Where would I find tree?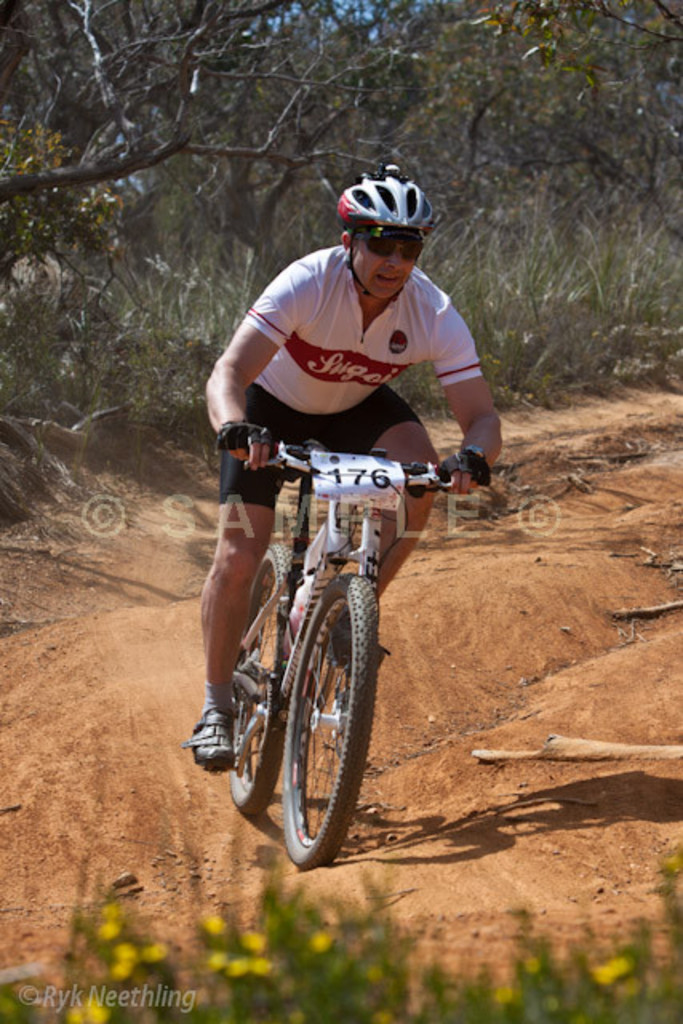
At bbox=(154, 0, 456, 296).
